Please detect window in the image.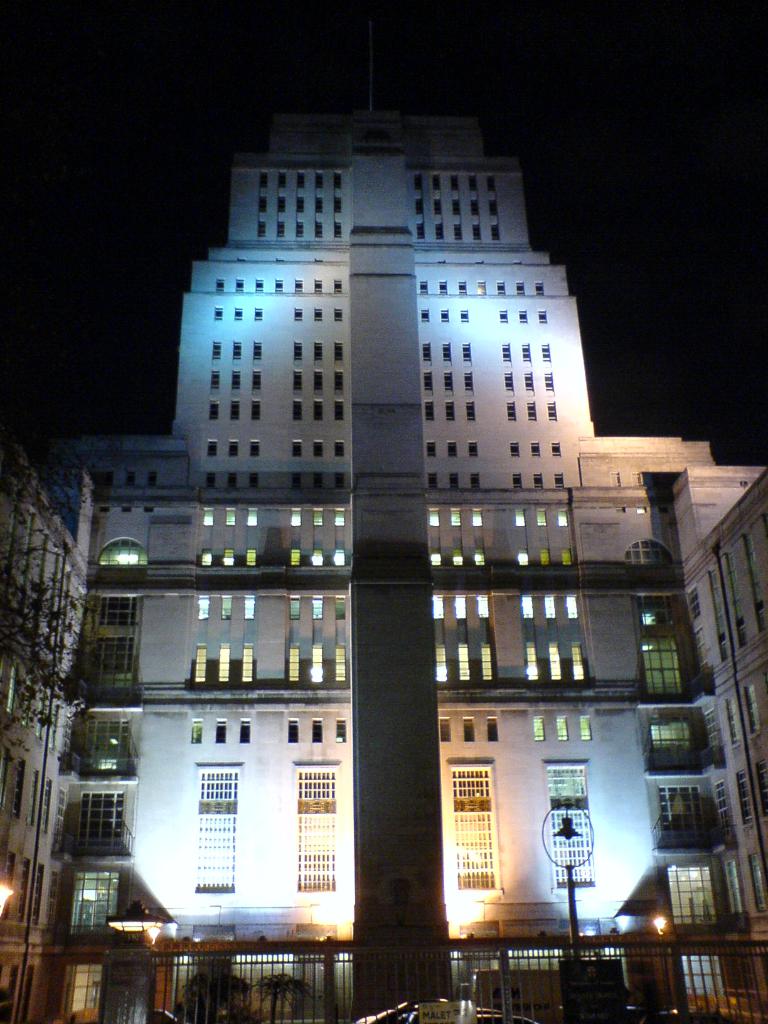
<region>312, 713, 324, 743</region>.
